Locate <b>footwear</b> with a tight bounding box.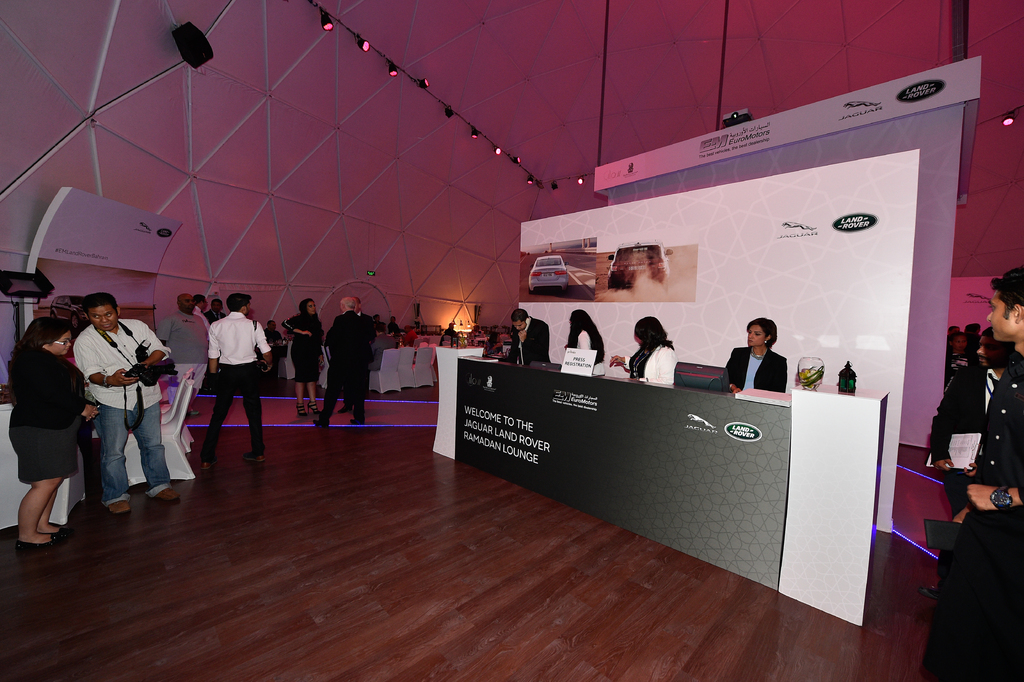
(x1=351, y1=419, x2=363, y2=426).
